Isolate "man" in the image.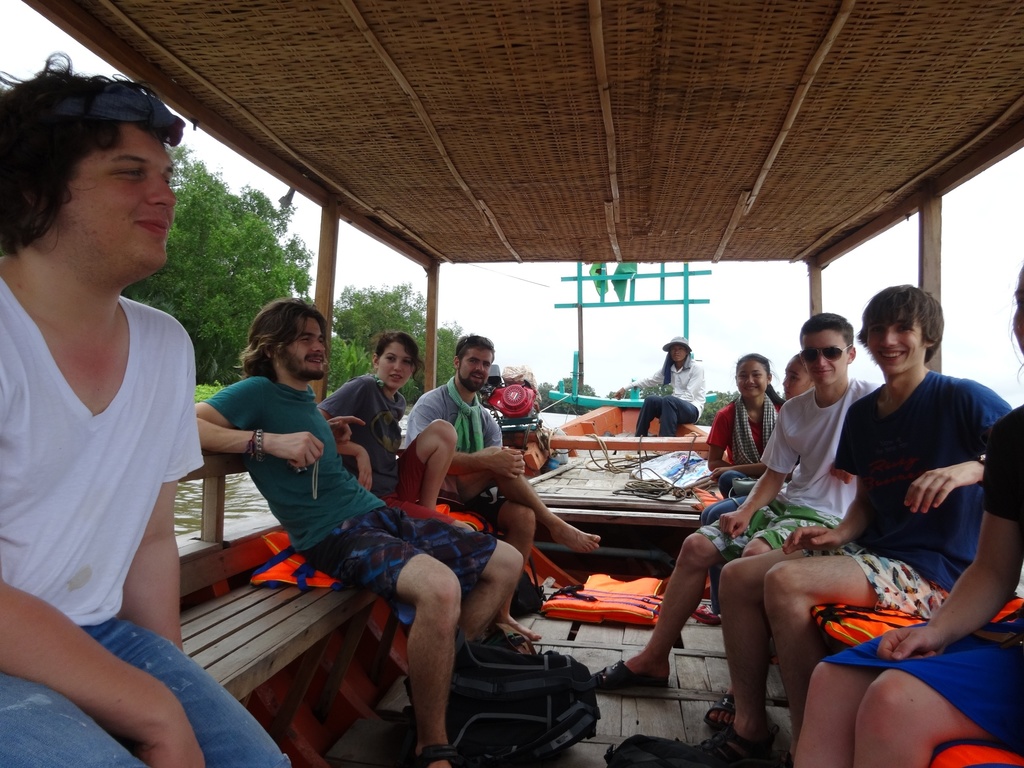
Isolated region: {"left": 714, "top": 265, "right": 1021, "bottom": 732}.
